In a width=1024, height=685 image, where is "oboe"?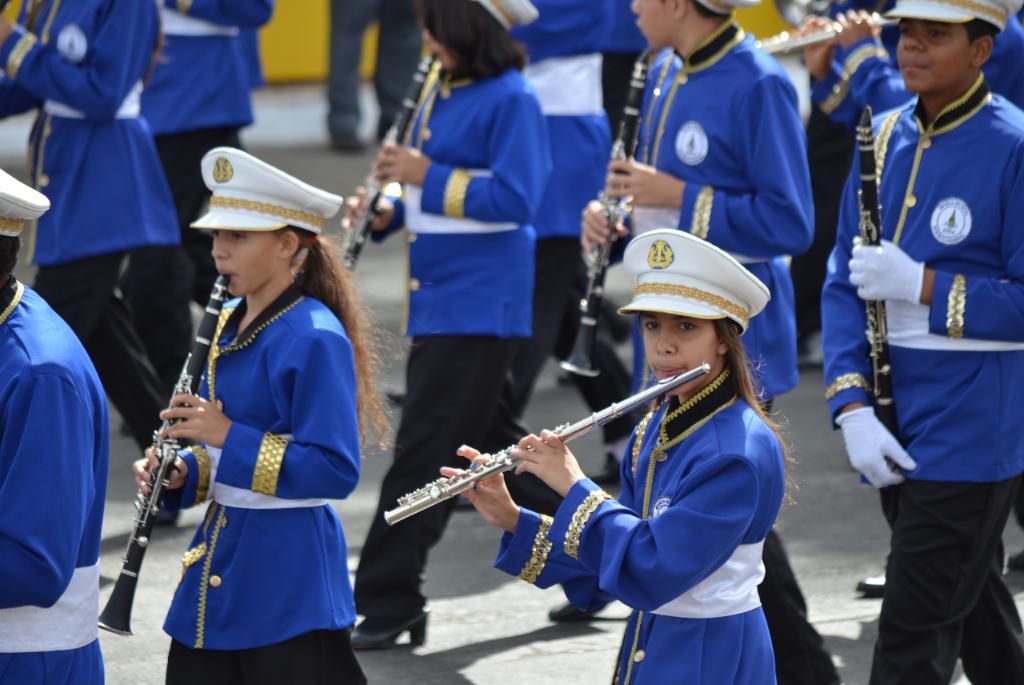
box=[377, 362, 712, 522].
